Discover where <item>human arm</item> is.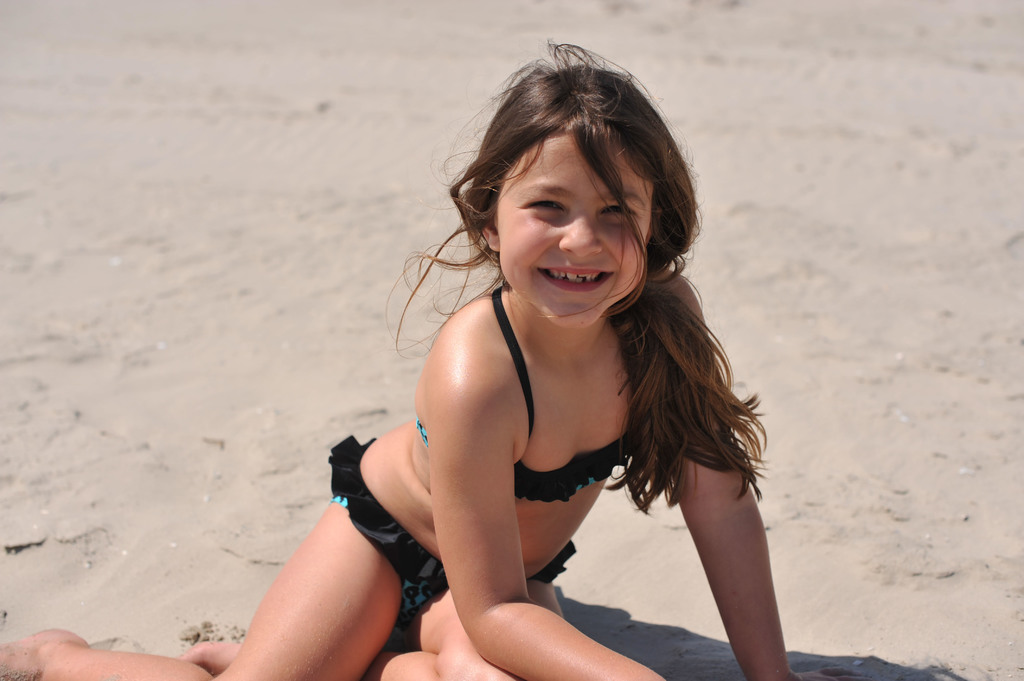
Discovered at bbox=[662, 429, 796, 670].
